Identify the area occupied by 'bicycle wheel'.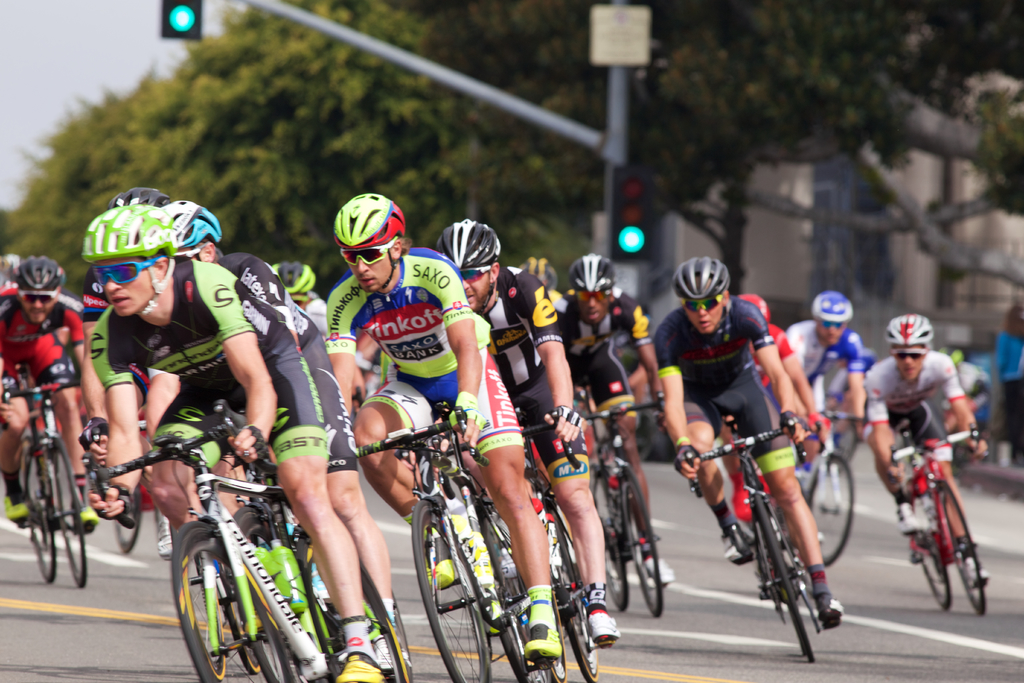
Area: rect(295, 531, 403, 682).
